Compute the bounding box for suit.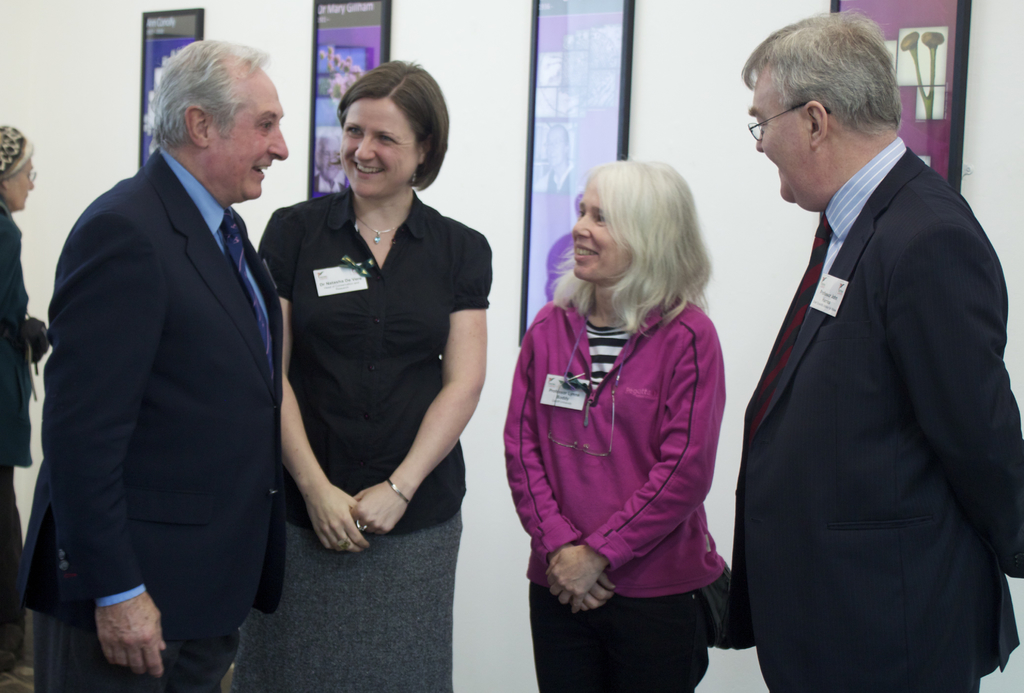
<bbox>727, 51, 1018, 689</bbox>.
